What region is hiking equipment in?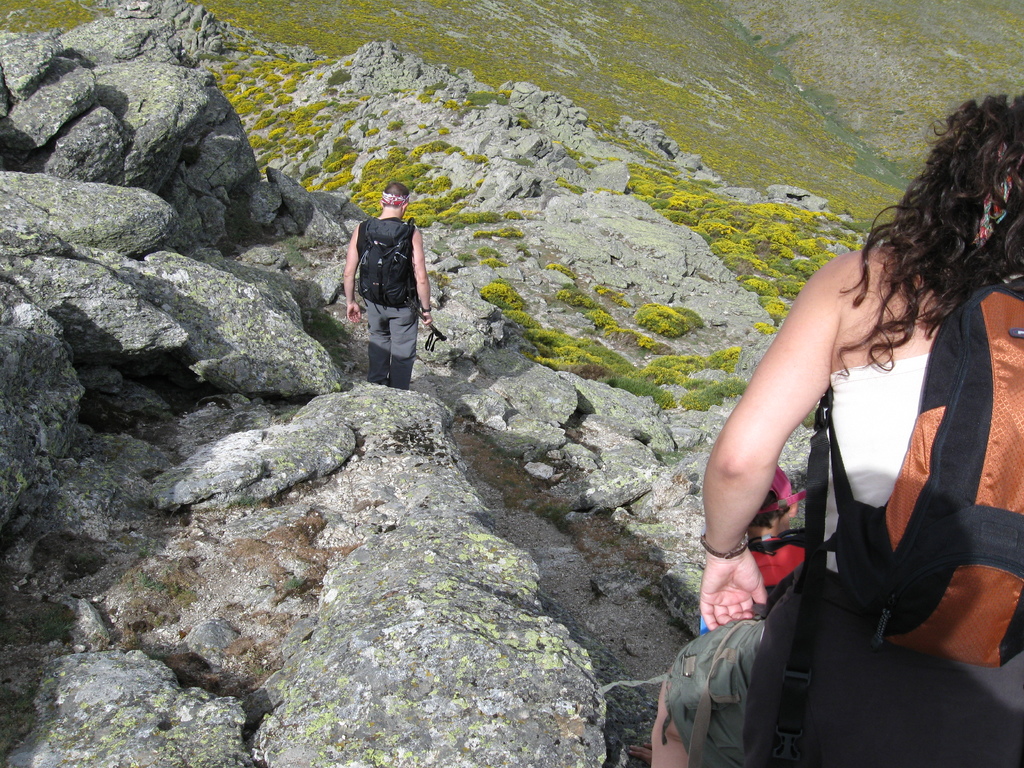
box(353, 218, 415, 312).
